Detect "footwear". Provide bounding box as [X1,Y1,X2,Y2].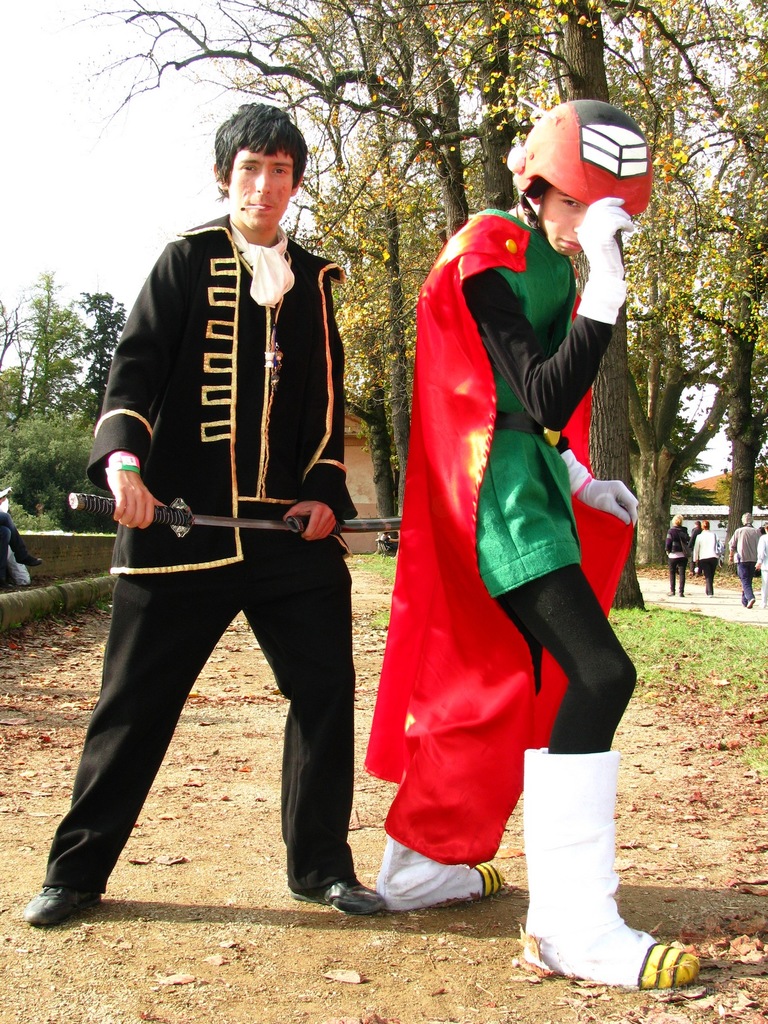
[742,592,755,609].
